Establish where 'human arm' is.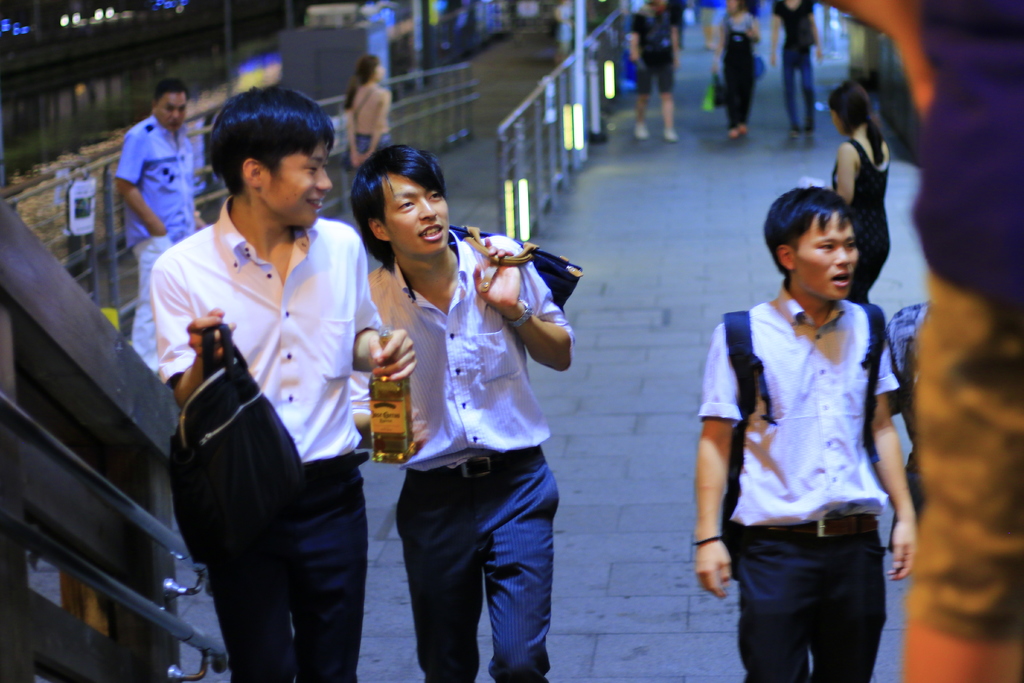
Established at rect(866, 322, 921, 582).
